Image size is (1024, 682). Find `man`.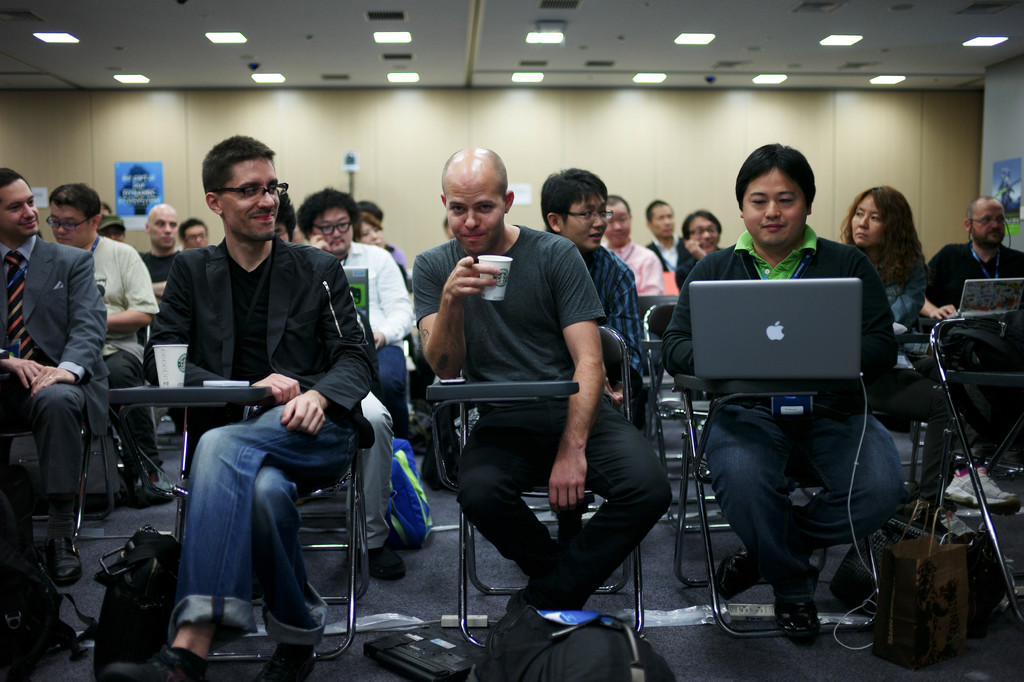
{"x1": 0, "y1": 163, "x2": 110, "y2": 582}.
